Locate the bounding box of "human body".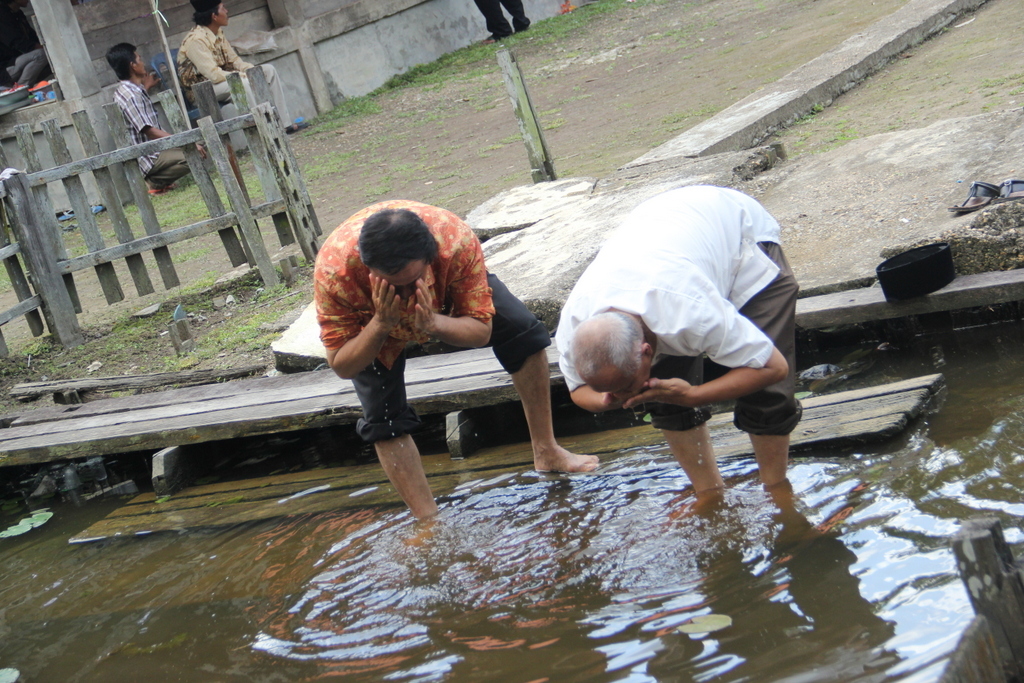
Bounding box: (x1=110, y1=38, x2=206, y2=197).
